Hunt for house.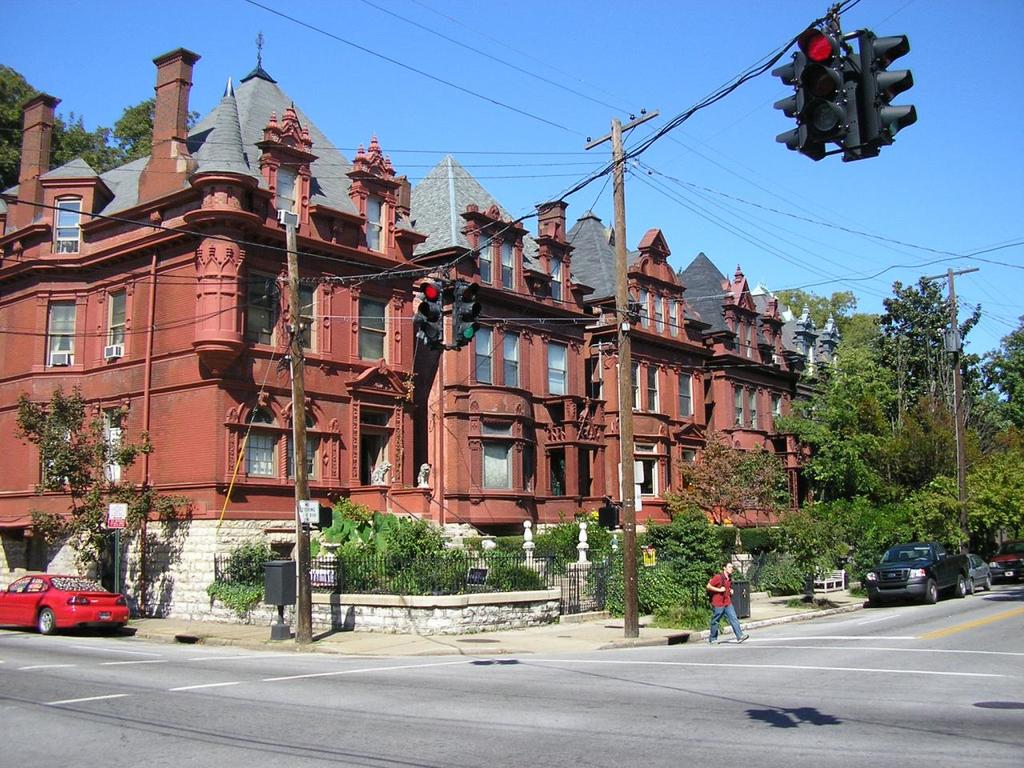
Hunted down at locate(625, 230, 765, 534).
